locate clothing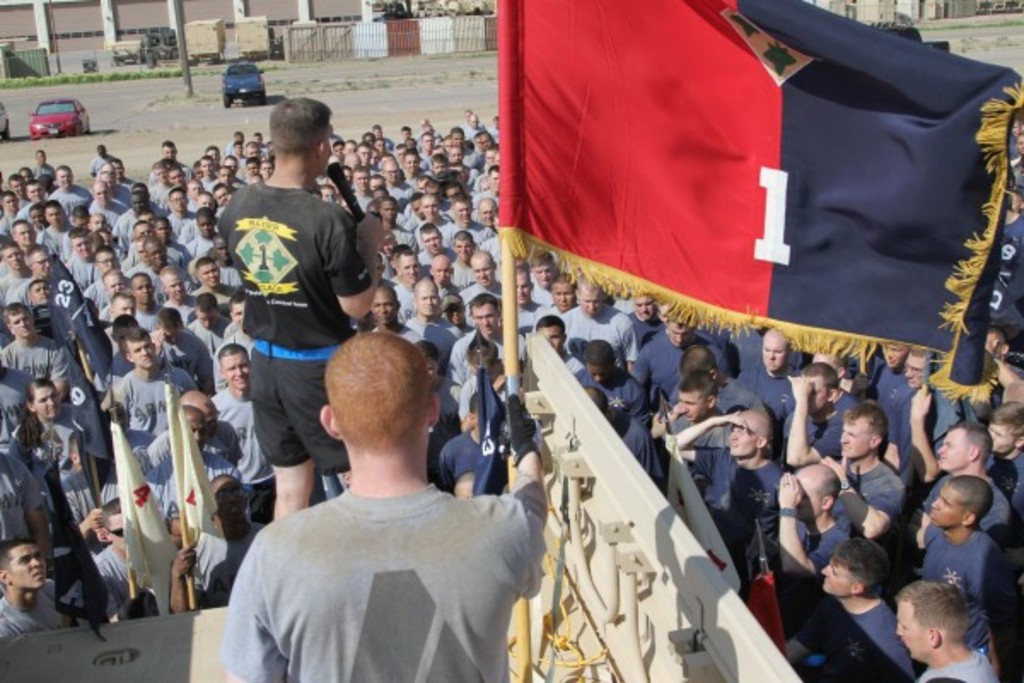
<region>463, 372, 493, 420</region>
